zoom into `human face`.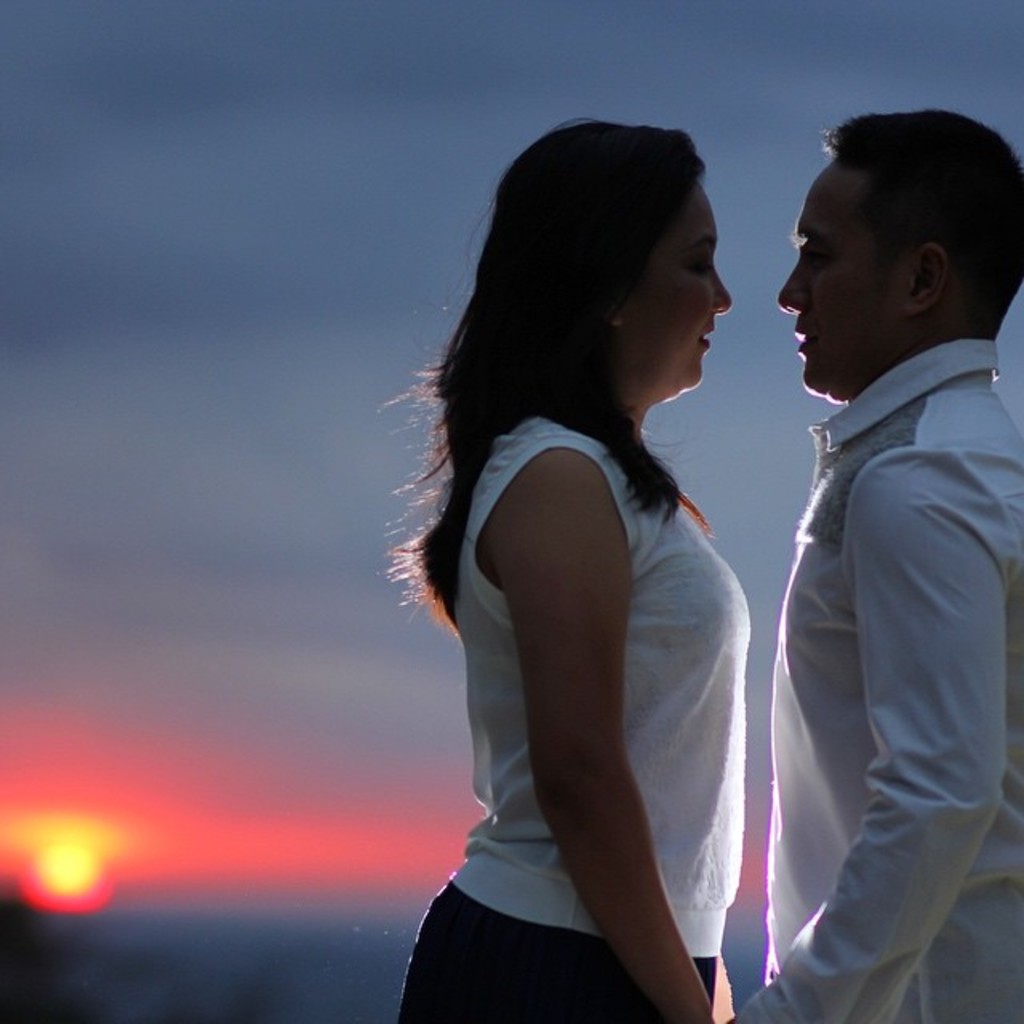
Zoom target: [left=779, top=160, right=899, bottom=405].
